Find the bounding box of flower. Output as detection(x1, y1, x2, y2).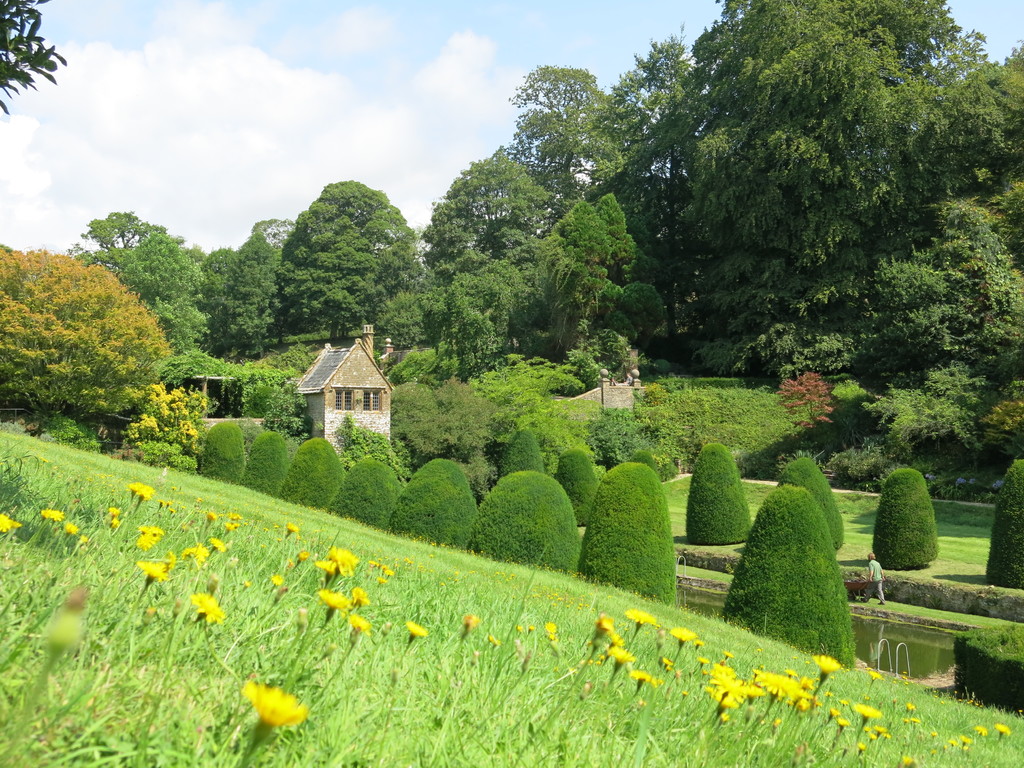
detection(543, 619, 557, 634).
